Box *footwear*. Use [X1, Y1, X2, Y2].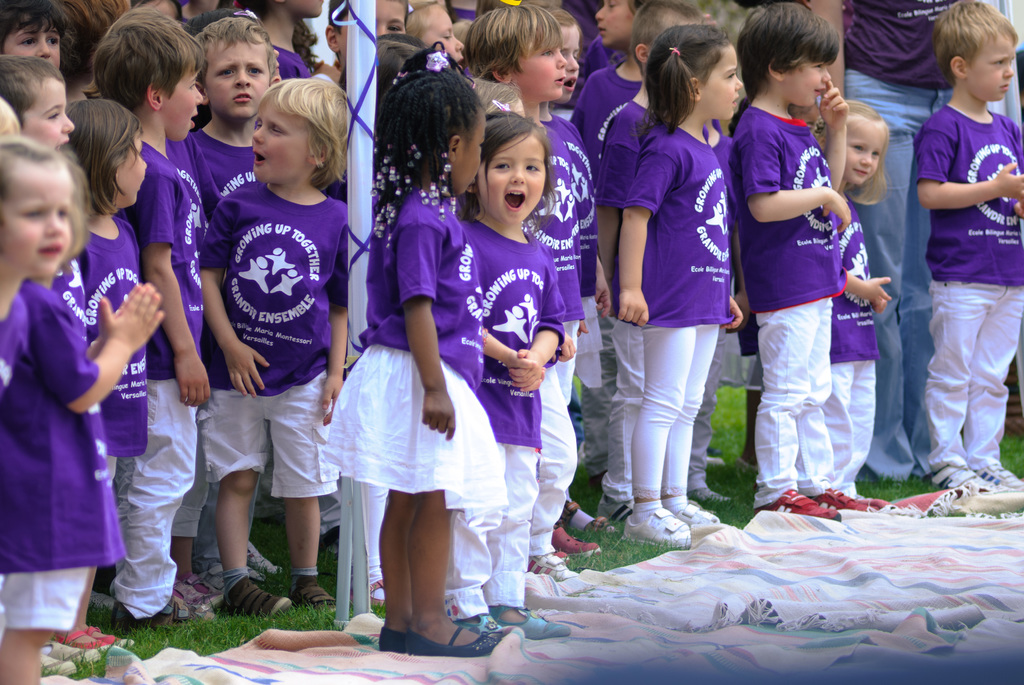
[291, 580, 327, 606].
